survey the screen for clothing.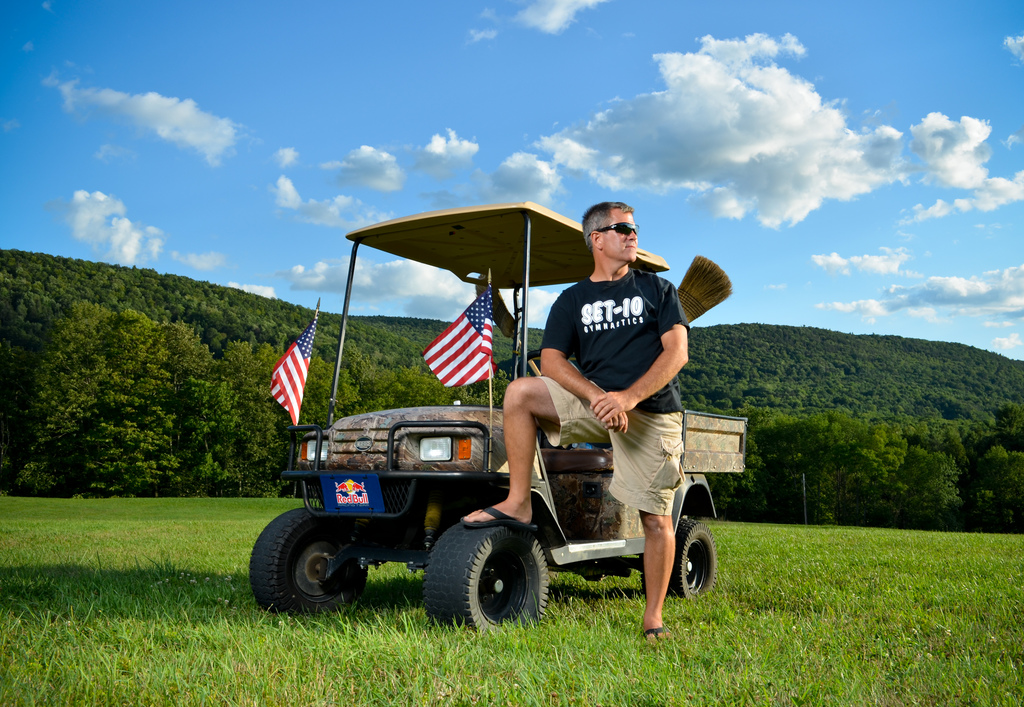
Survey found: 518 241 714 527.
